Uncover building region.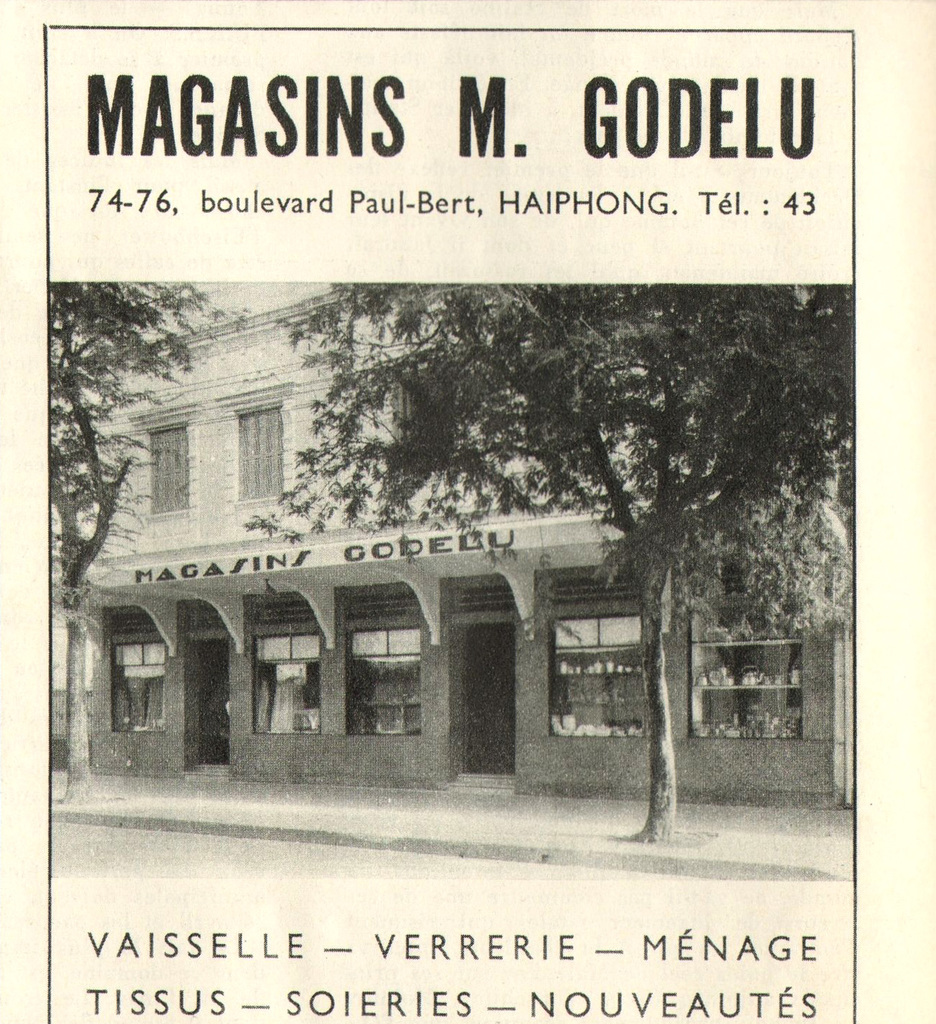
Uncovered: crop(49, 281, 857, 808).
